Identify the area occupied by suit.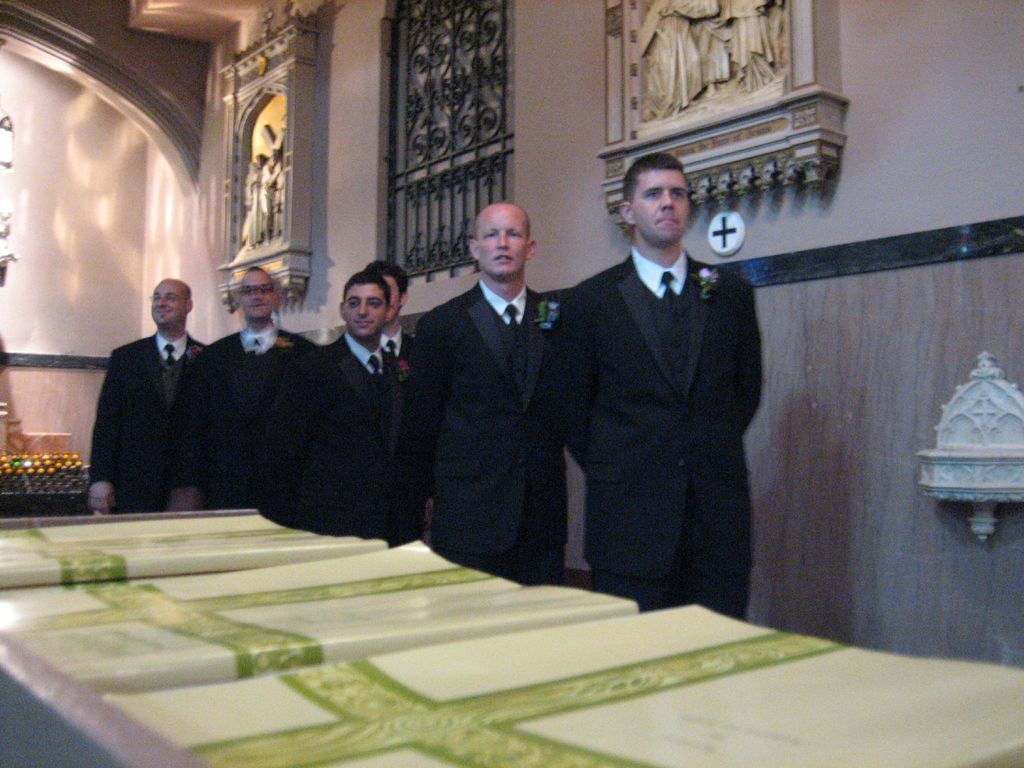
Area: detection(173, 323, 313, 508).
